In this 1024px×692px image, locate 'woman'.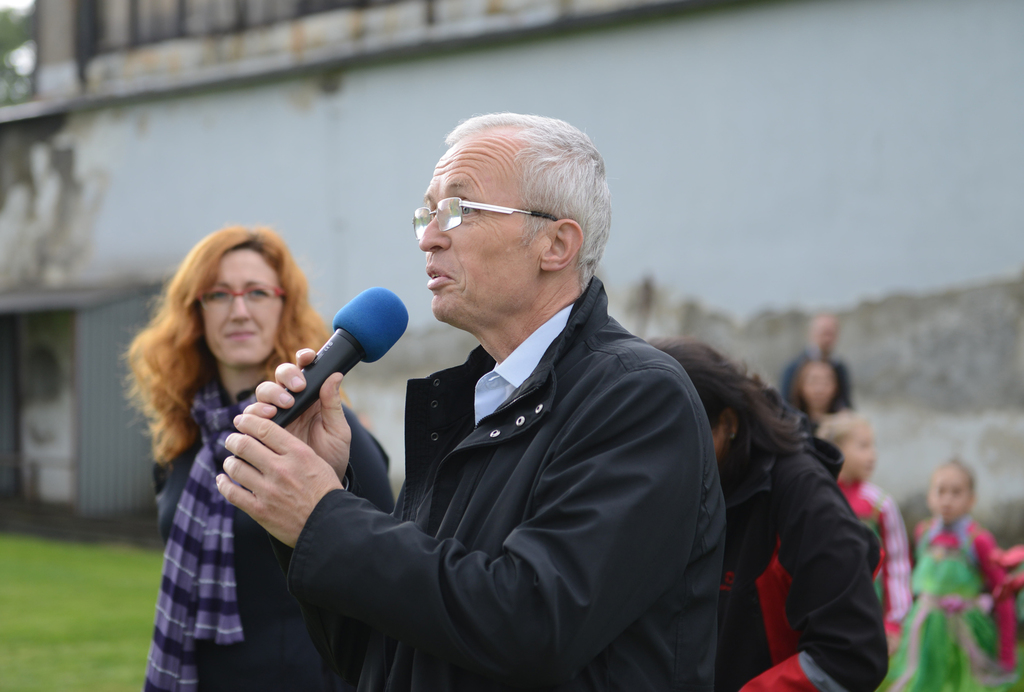
Bounding box: left=639, top=336, right=884, bottom=691.
